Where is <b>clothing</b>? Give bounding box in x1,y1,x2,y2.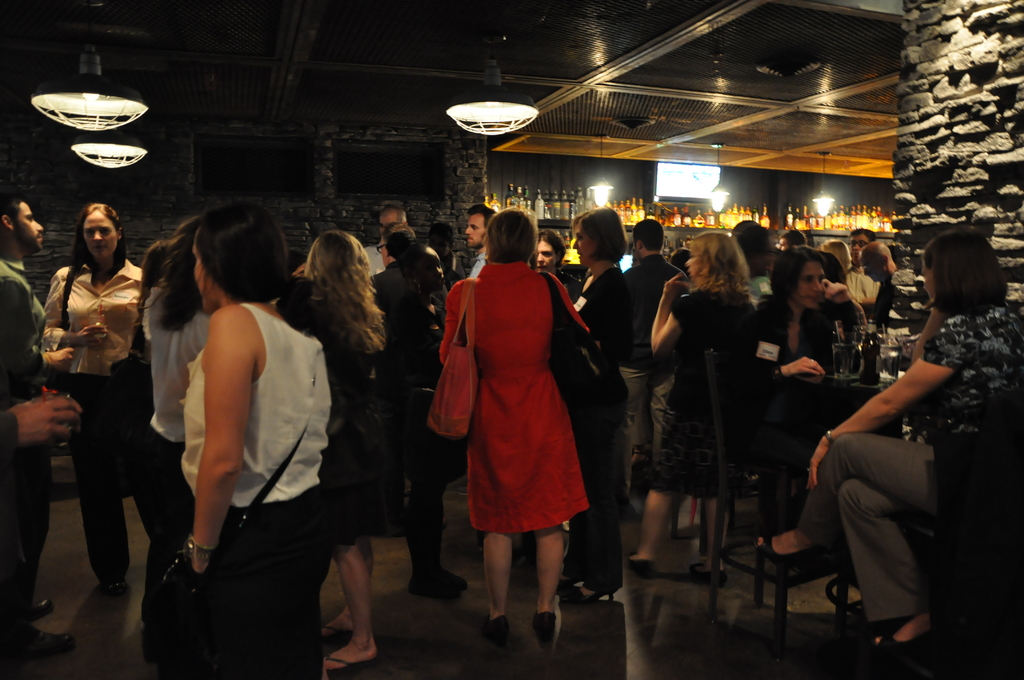
431,246,599,564.
